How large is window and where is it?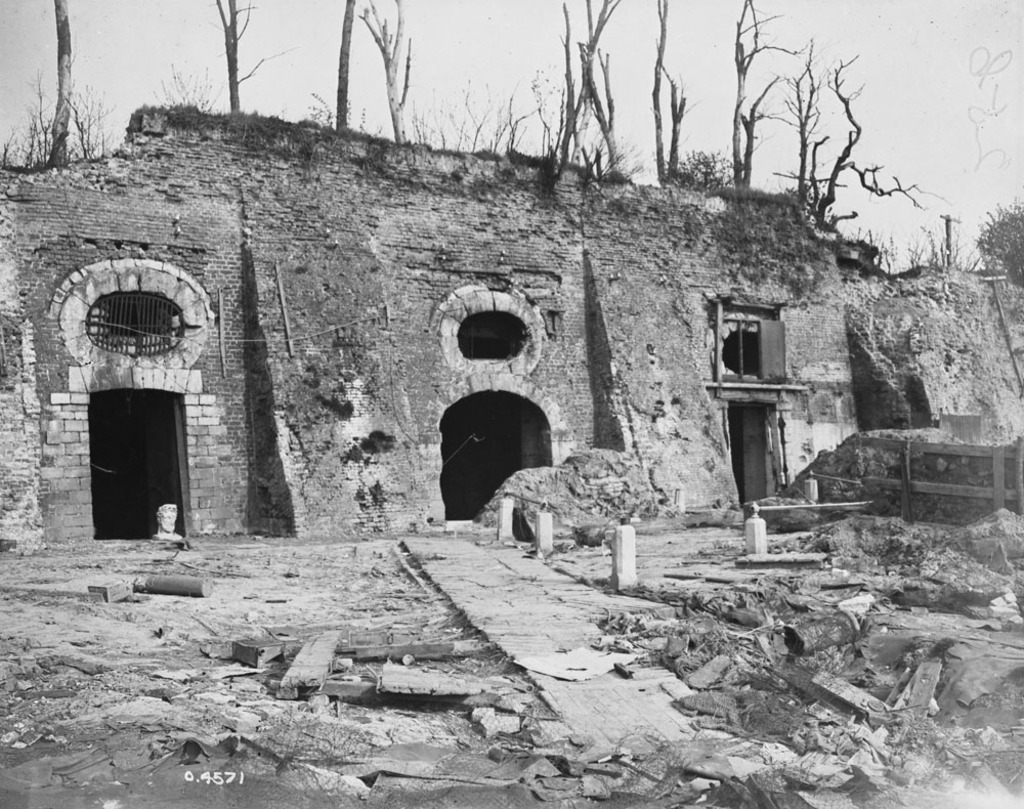
Bounding box: select_region(458, 310, 528, 363).
